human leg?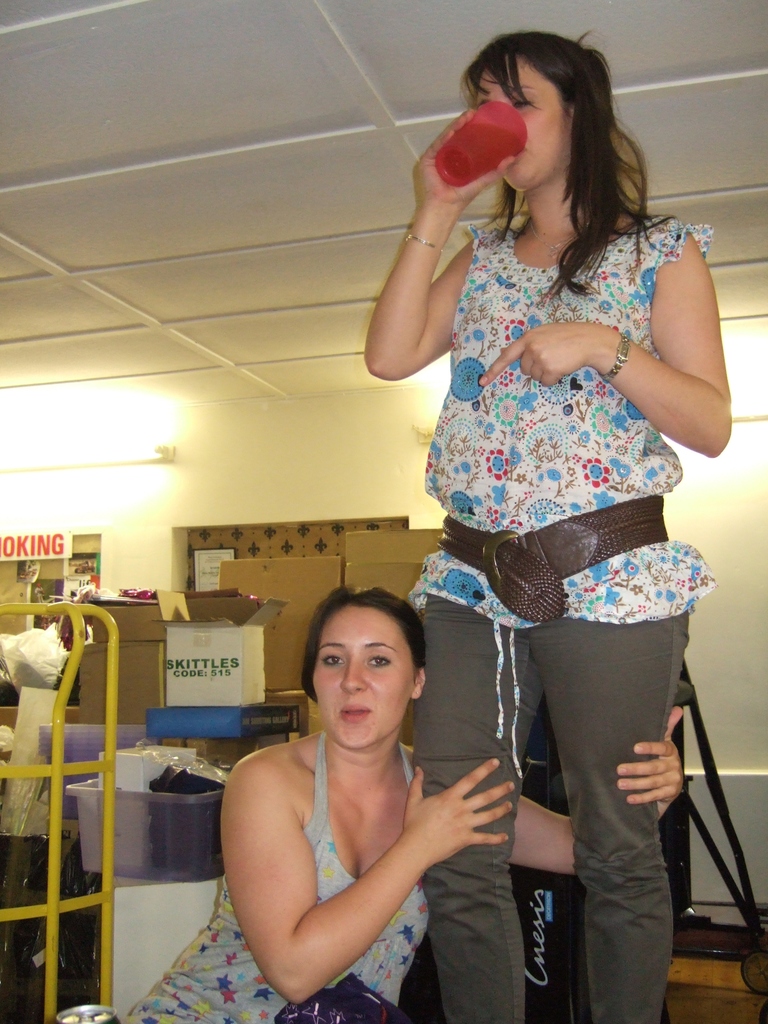
left=409, top=547, right=540, bottom=1014
